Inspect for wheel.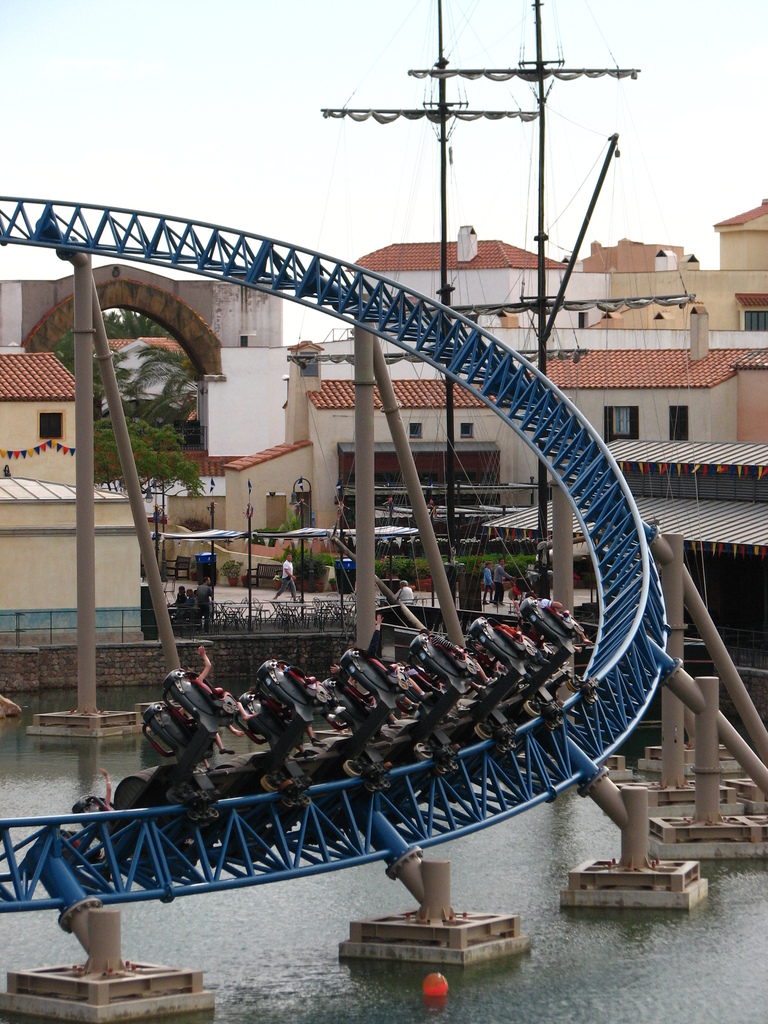
Inspection: BBox(186, 807, 196, 821).
